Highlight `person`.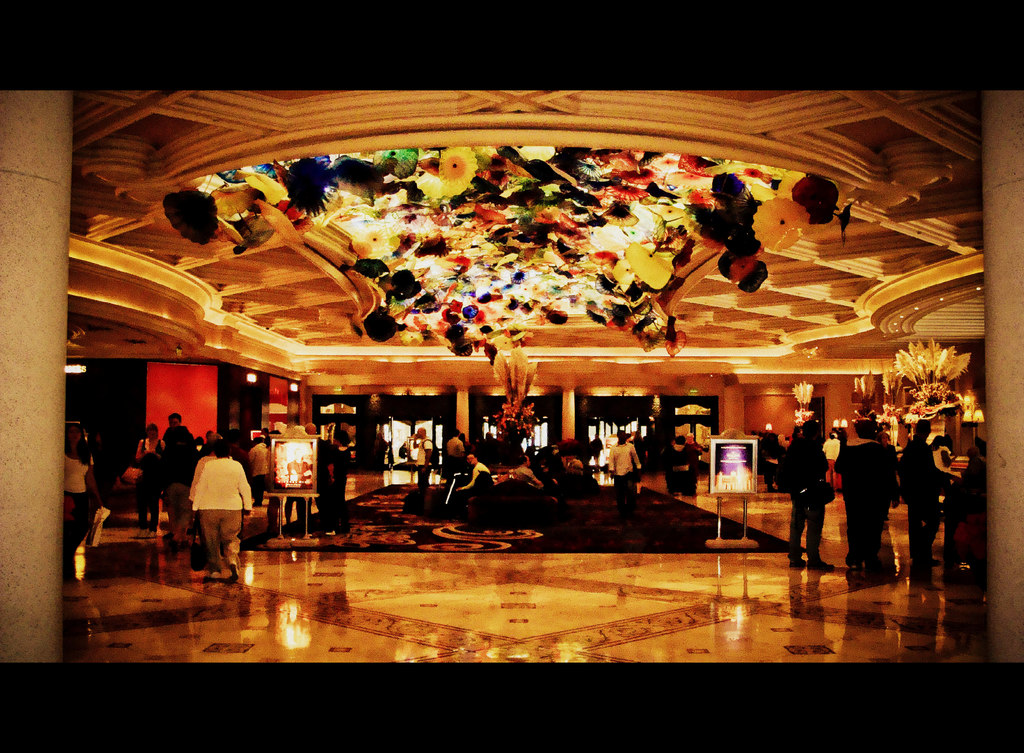
Highlighted region: [65,445,98,544].
